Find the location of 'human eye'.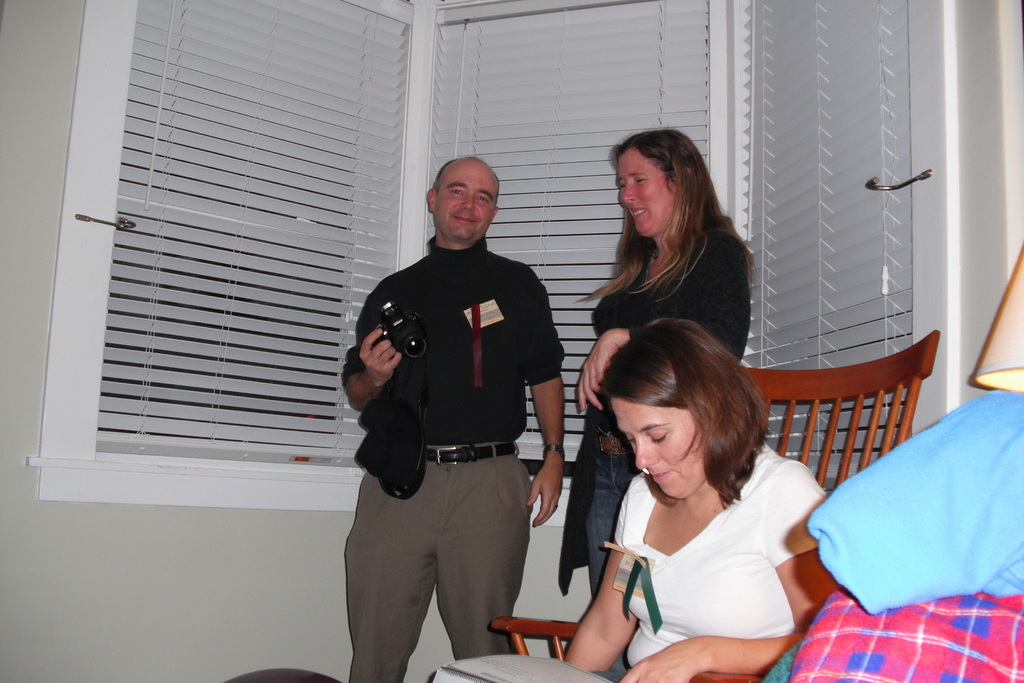
Location: 625,435,636,444.
